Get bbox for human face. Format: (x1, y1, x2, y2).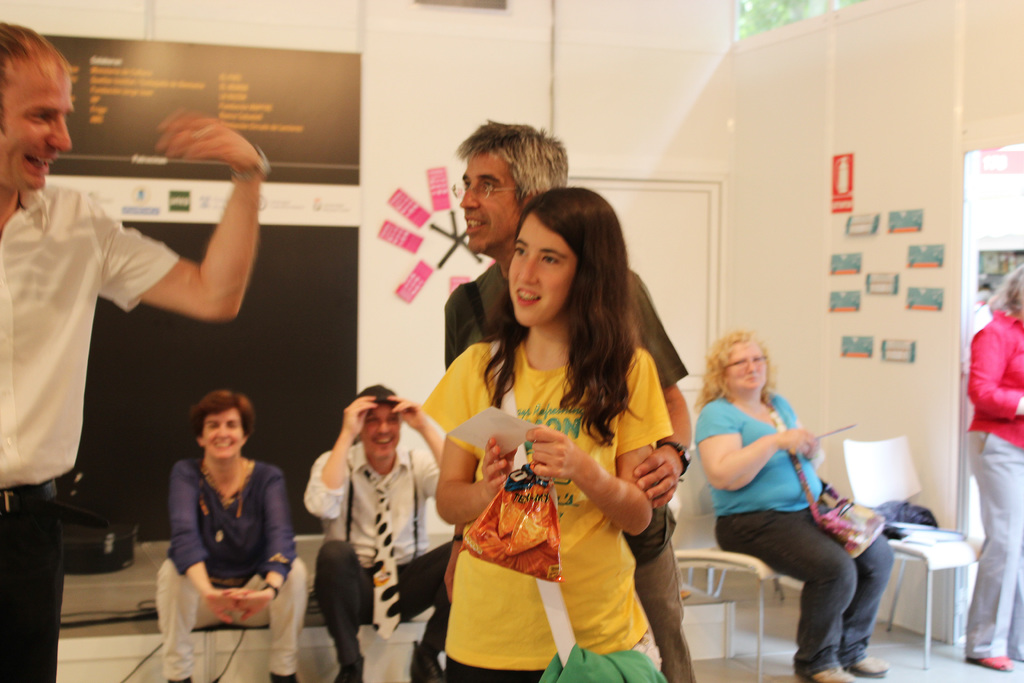
(203, 404, 245, 461).
